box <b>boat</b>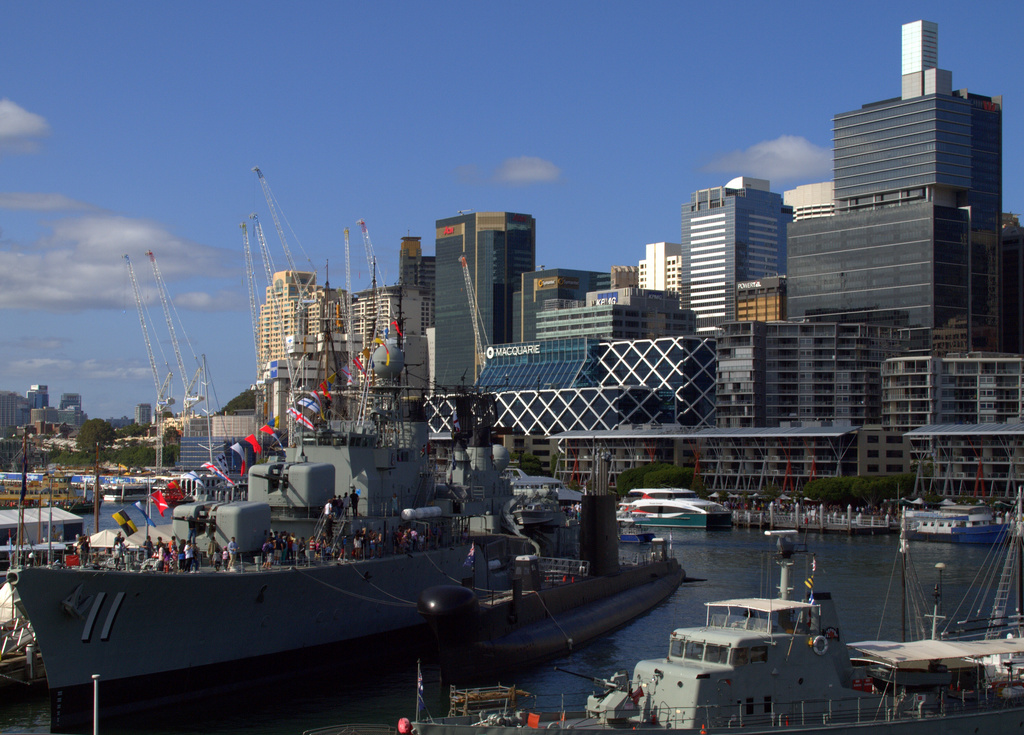
pyautogui.locateOnScreen(3, 509, 470, 734)
